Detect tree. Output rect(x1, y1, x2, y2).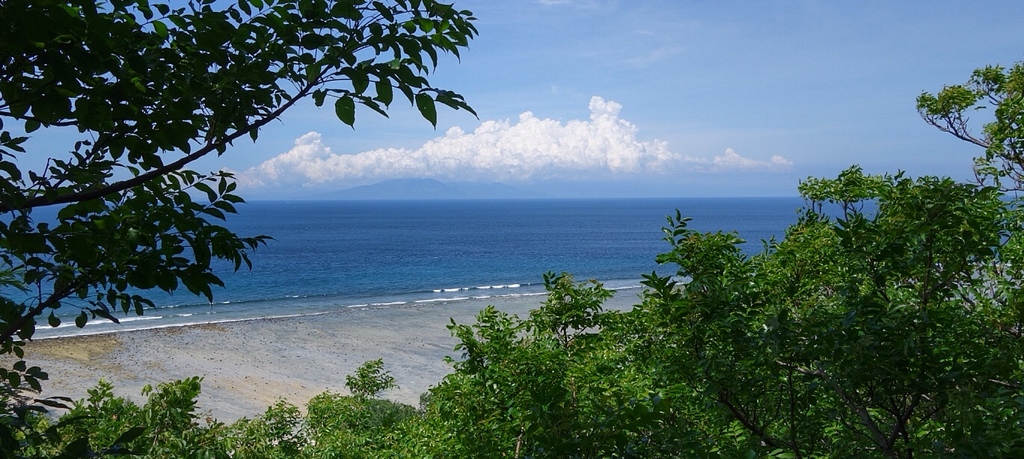
rect(643, 165, 1023, 458).
